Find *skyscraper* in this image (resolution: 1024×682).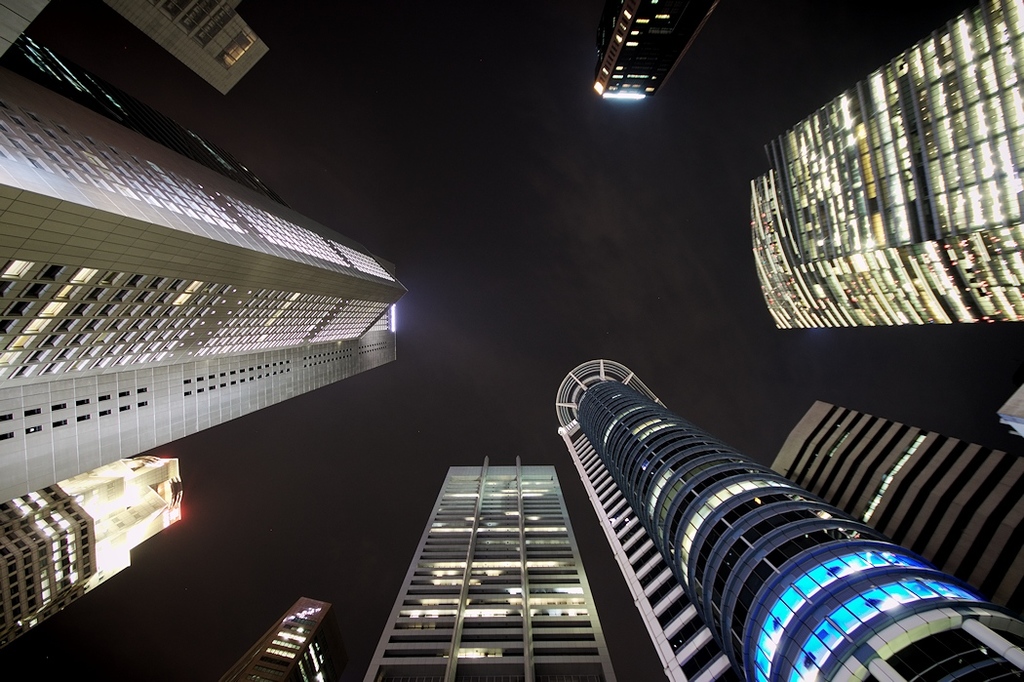
bbox(593, 0, 718, 98).
